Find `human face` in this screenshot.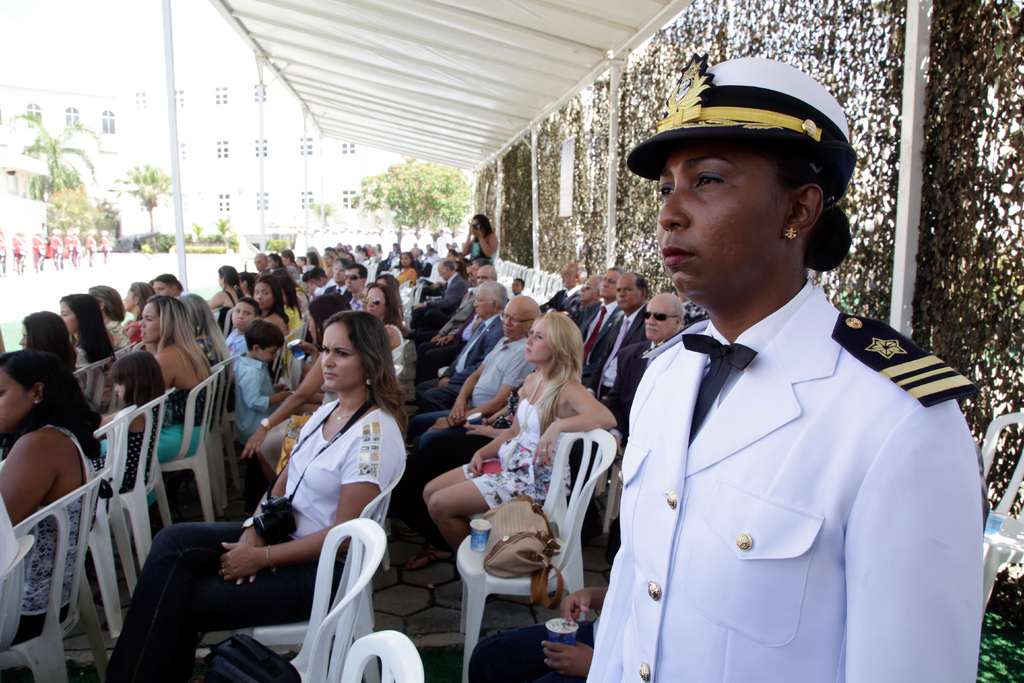
The bounding box for `human face` is <box>527,317,552,361</box>.
